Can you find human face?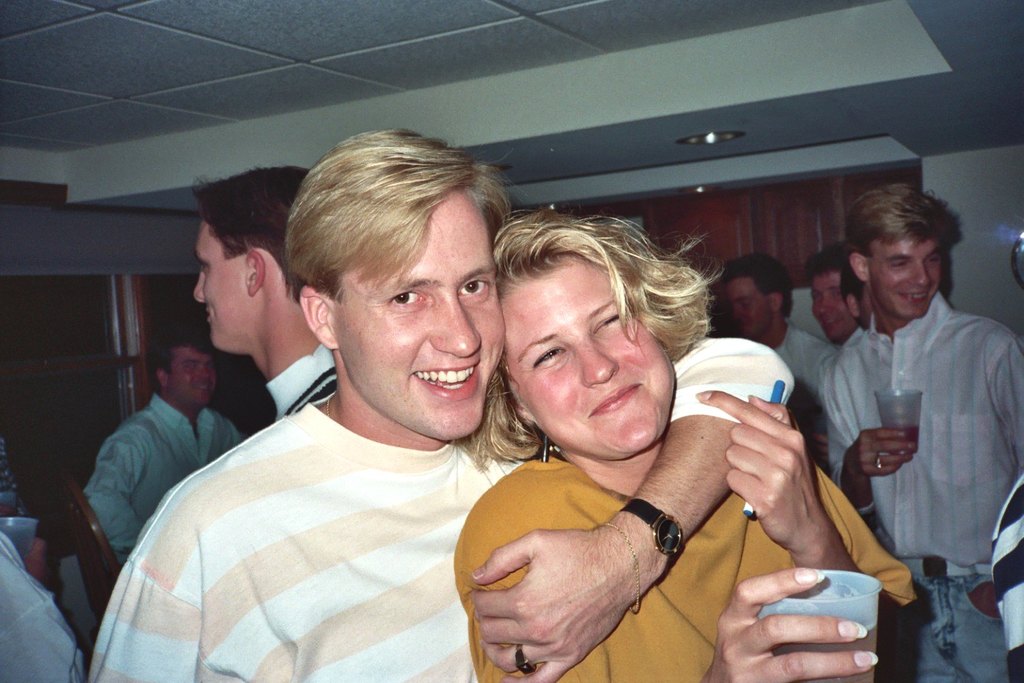
Yes, bounding box: [x1=330, y1=189, x2=505, y2=435].
